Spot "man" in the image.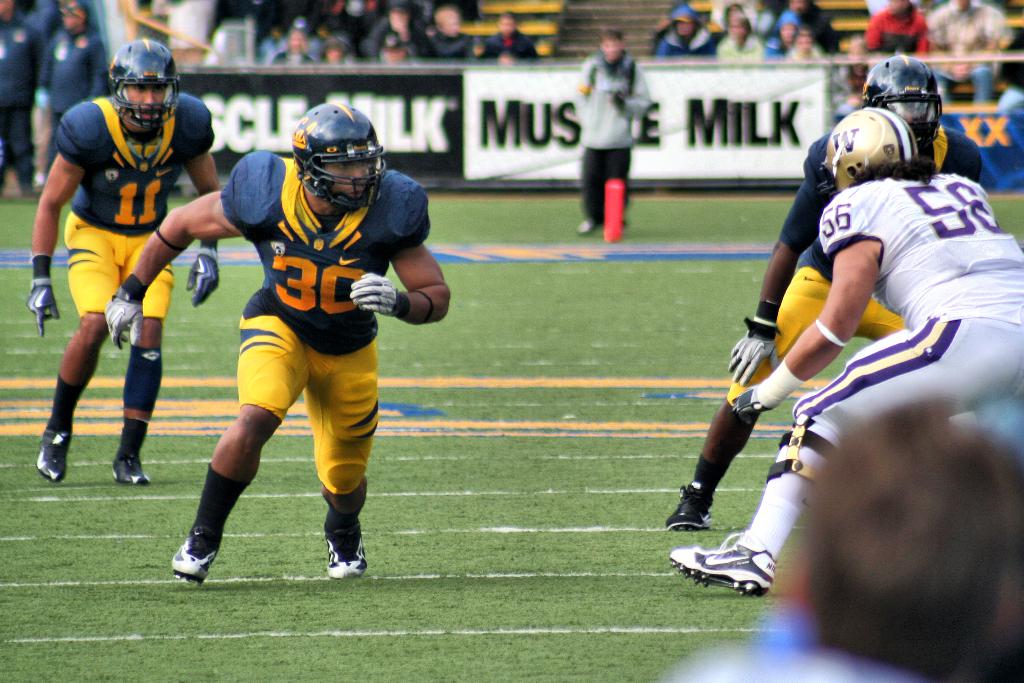
"man" found at bbox=(867, 0, 931, 54).
